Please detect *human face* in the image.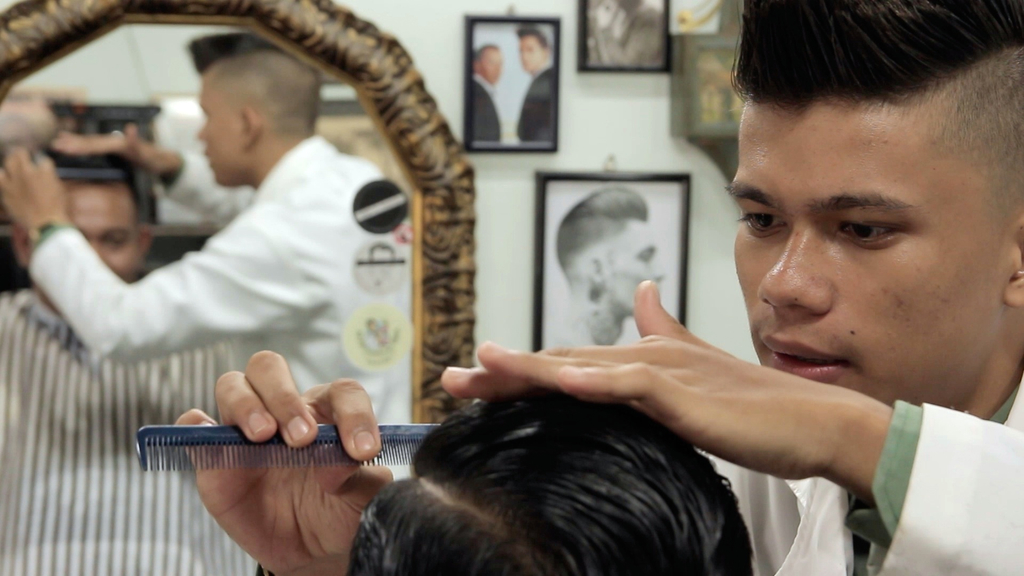
<box>732,82,998,403</box>.
